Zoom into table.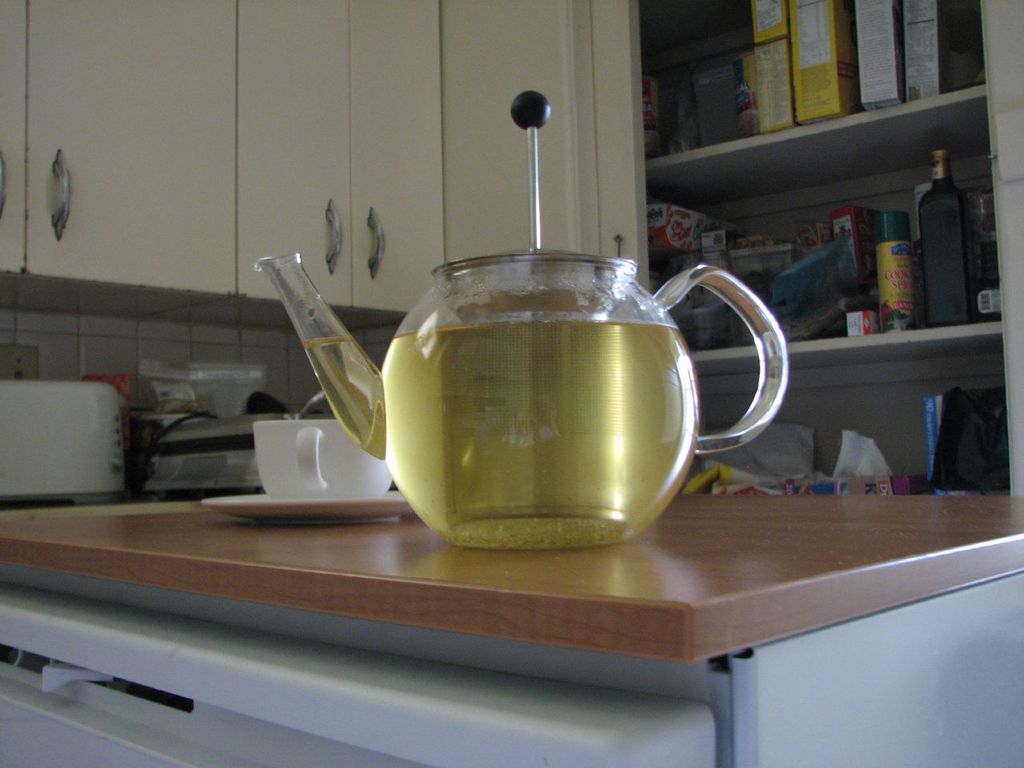
Zoom target: l=0, t=485, r=1023, b=767.
